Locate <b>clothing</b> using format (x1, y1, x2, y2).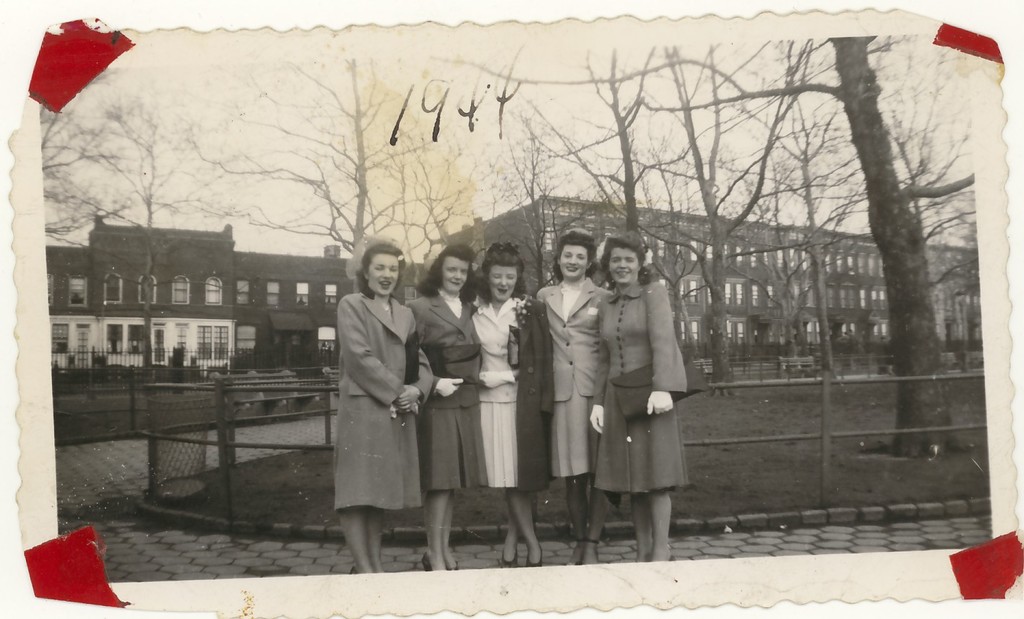
(333, 290, 426, 516).
